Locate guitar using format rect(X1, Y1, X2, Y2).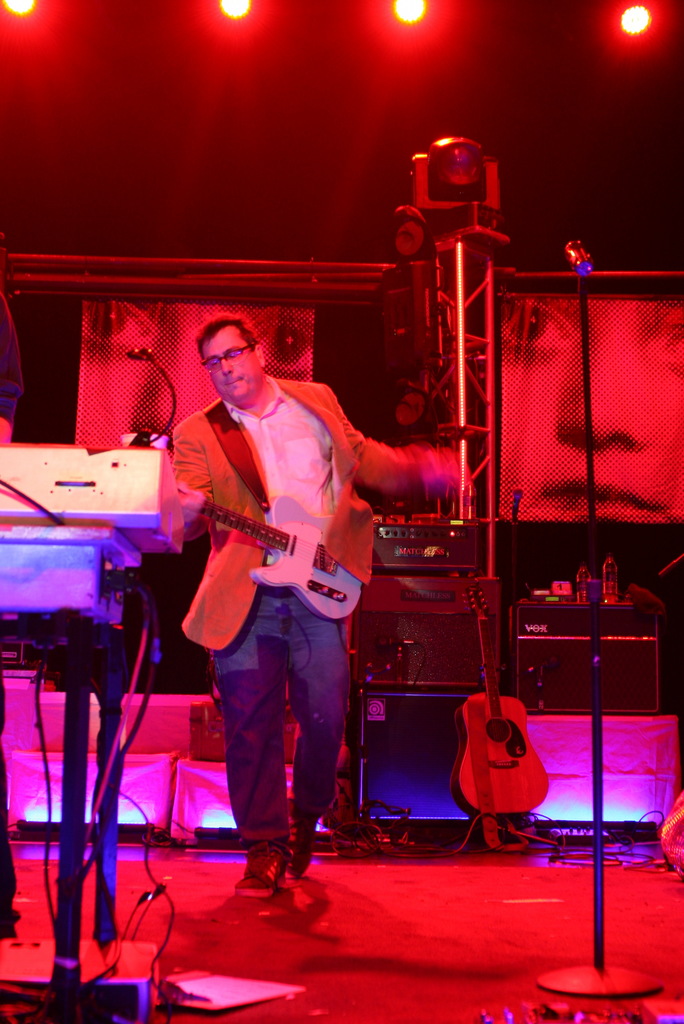
rect(149, 478, 374, 628).
